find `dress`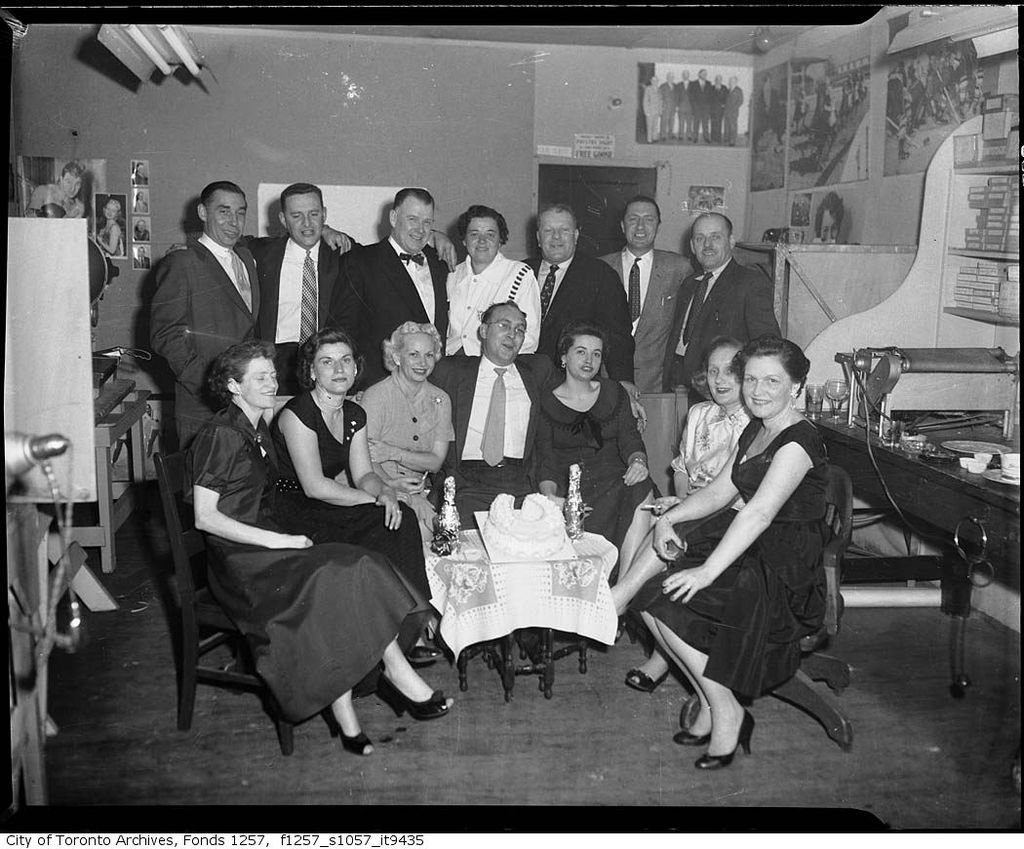
189,400,429,725
